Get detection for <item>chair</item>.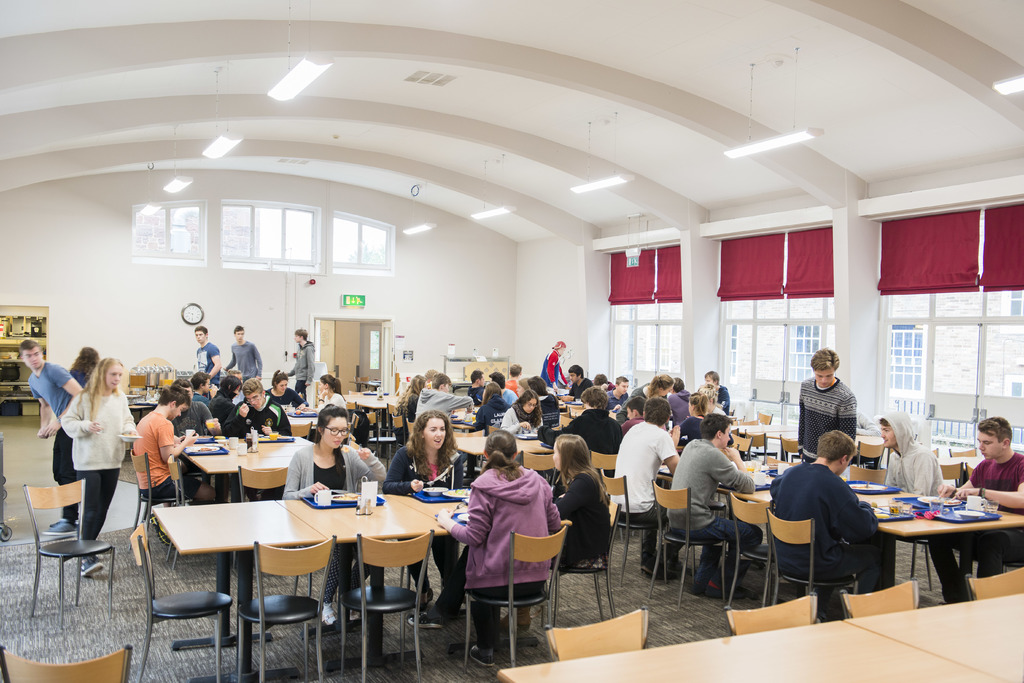
Detection: 753 407 774 426.
